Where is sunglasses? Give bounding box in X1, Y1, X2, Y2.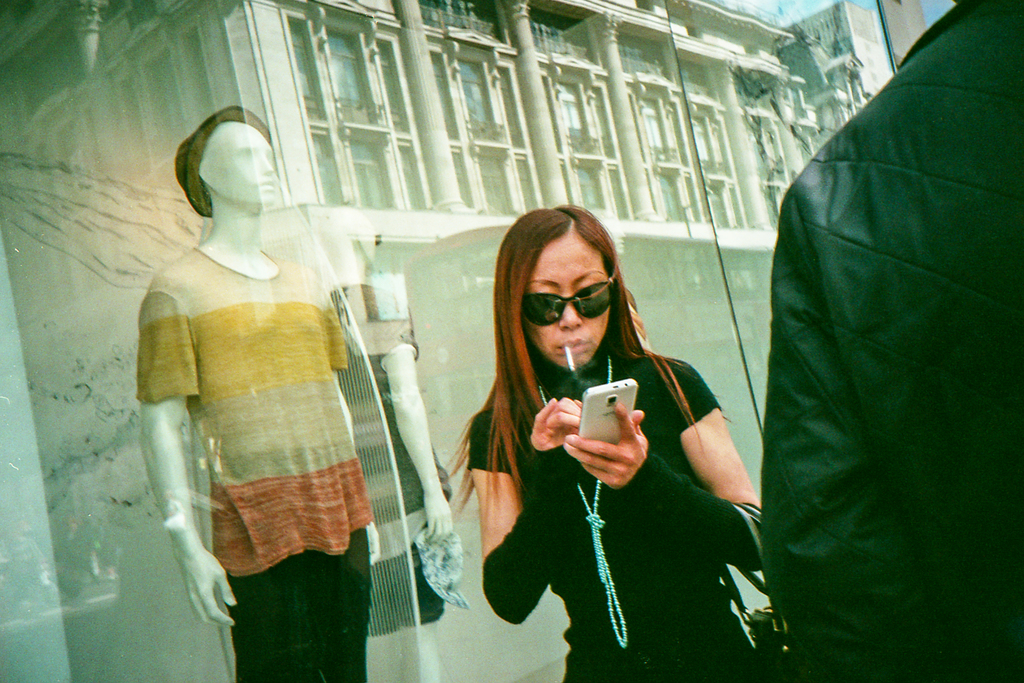
518, 281, 614, 327.
